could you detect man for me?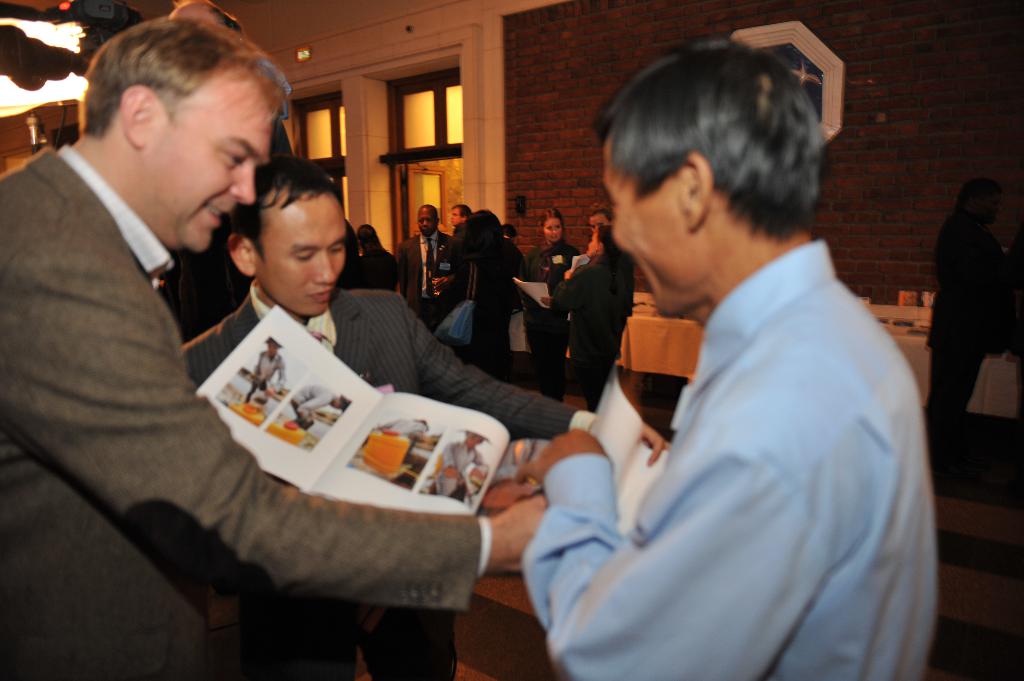
Detection result: box=[242, 335, 289, 403].
